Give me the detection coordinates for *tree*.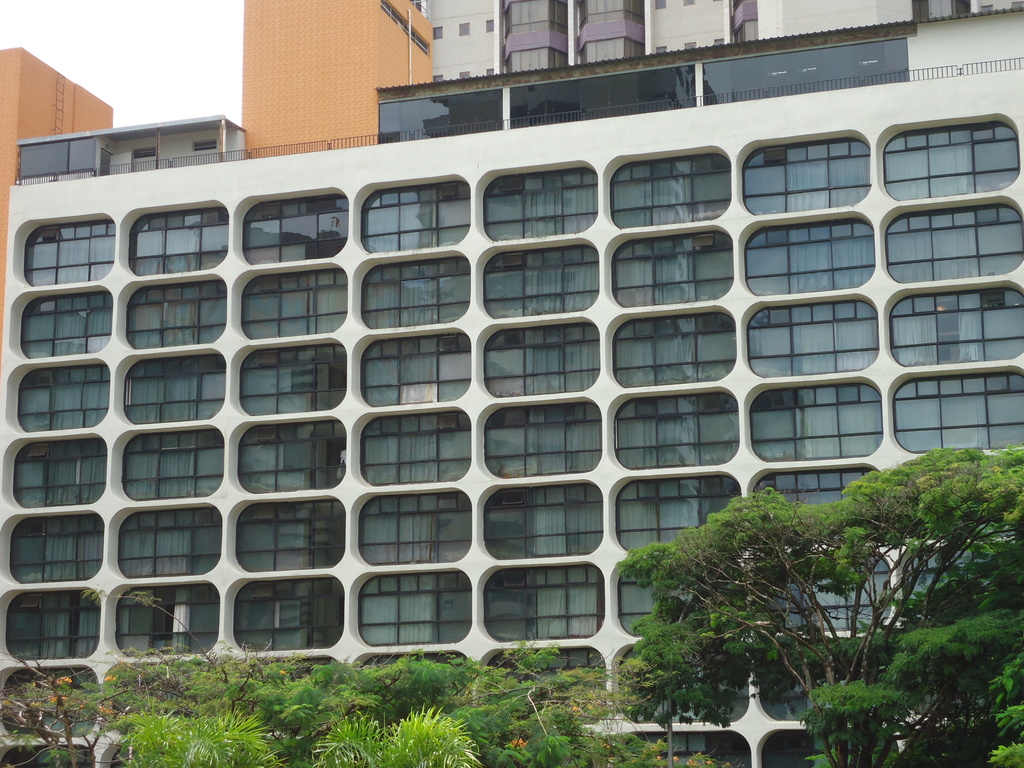
0 587 285 767.
